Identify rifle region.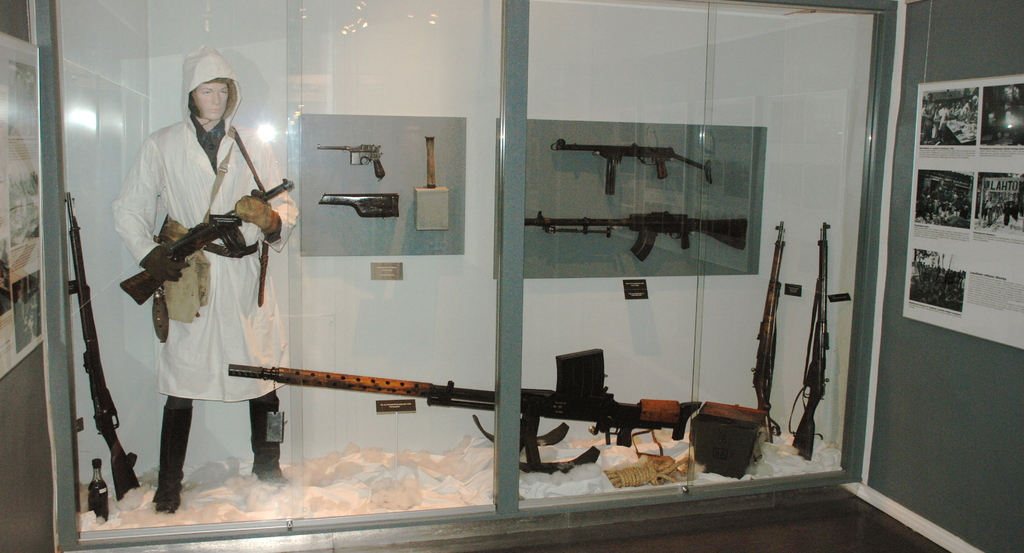
Region: (left=783, top=217, right=839, bottom=467).
